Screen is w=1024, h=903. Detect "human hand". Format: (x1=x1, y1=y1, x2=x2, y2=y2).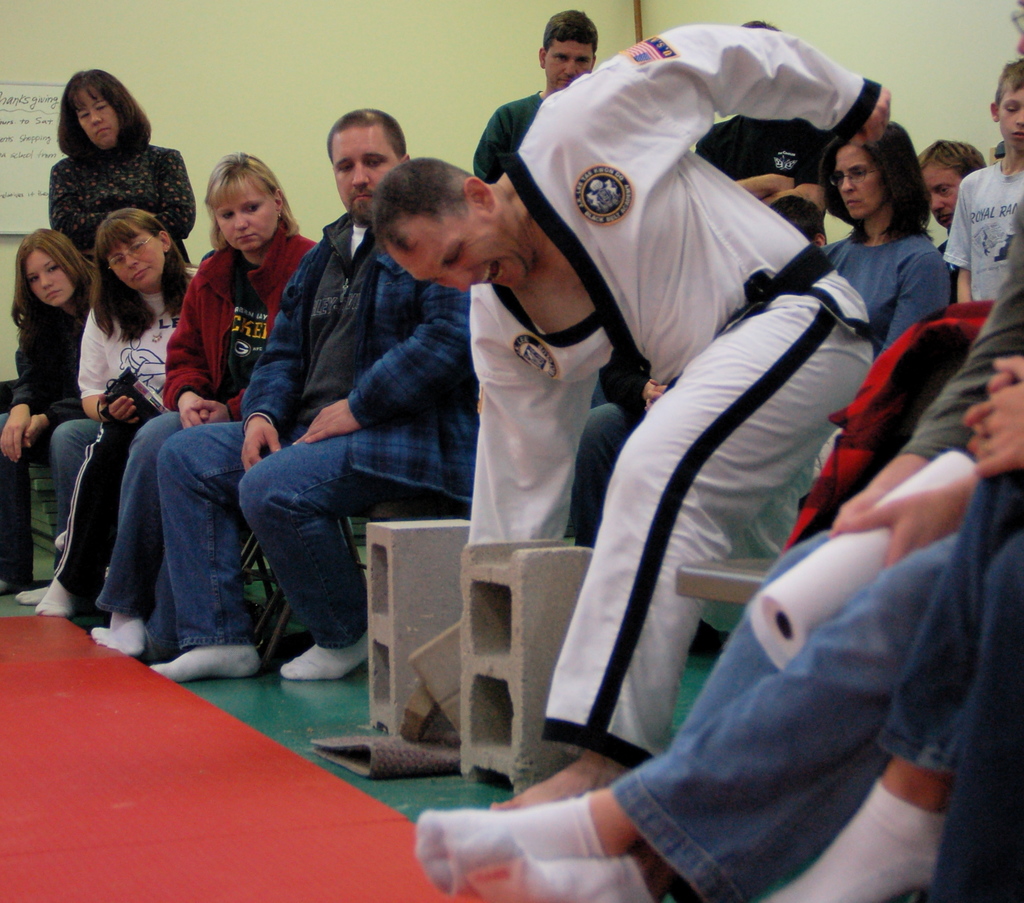
(x1=0, y1=408, x2=31, y2=467).
